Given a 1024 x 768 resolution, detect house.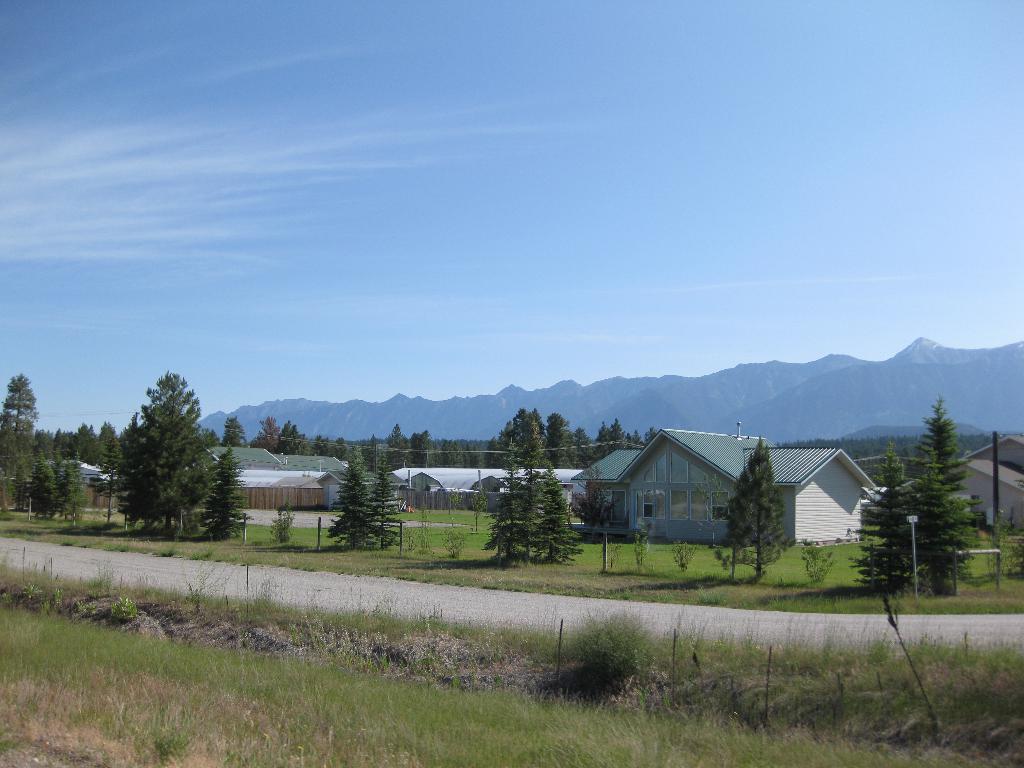
(604, 426, 881, 559).
